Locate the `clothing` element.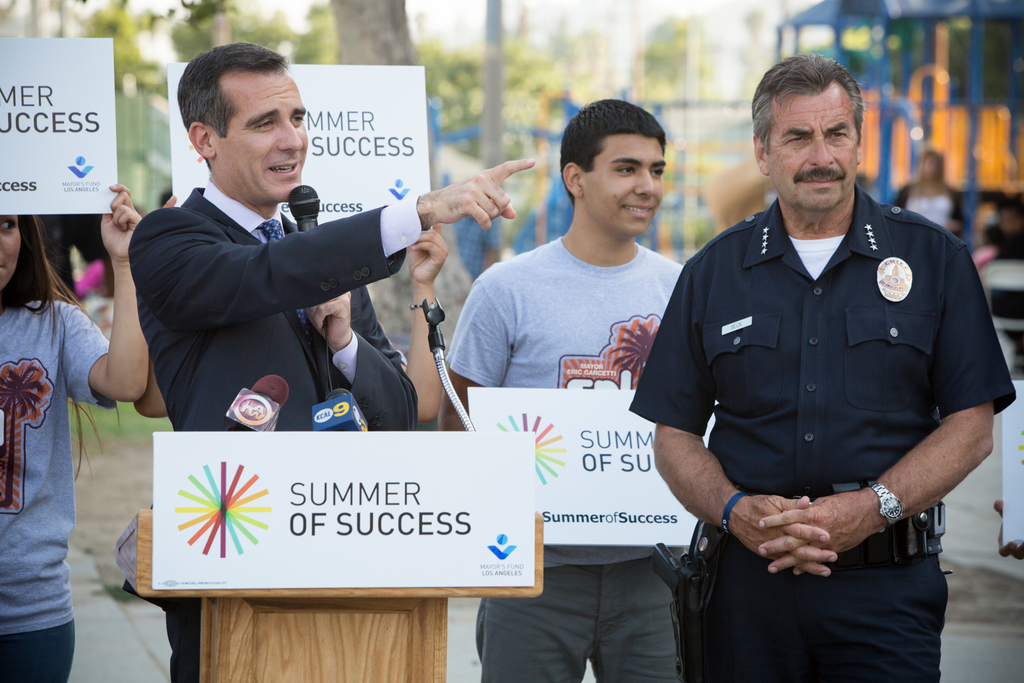
Element bbox: pyautogui.locateOnScreen(0, 298, 111, 682).
